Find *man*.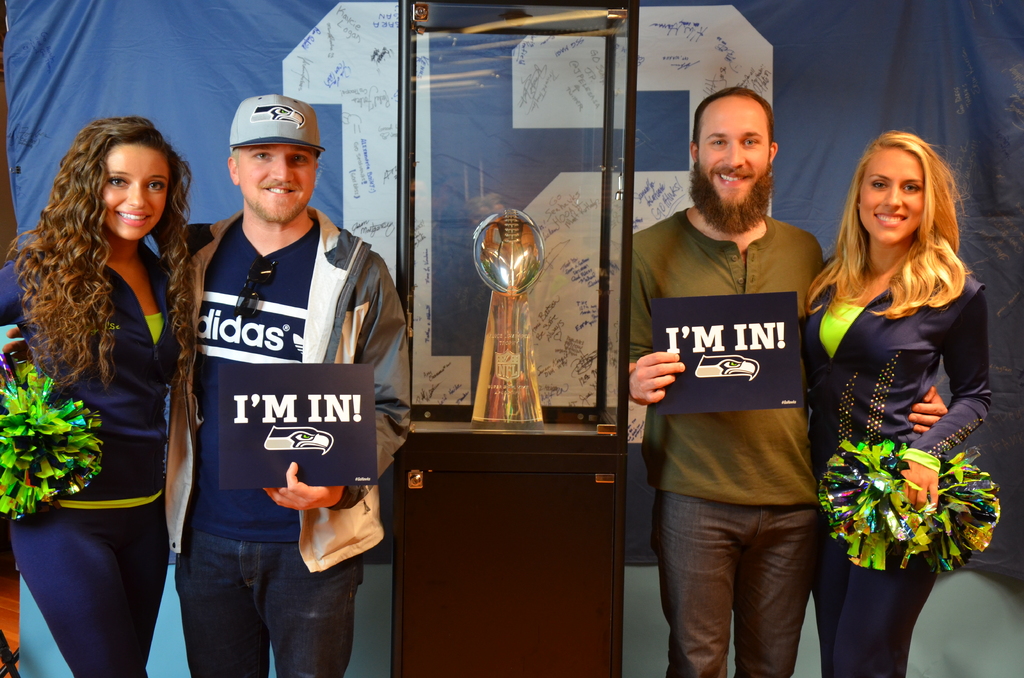
(623, 92, 847, 670).
